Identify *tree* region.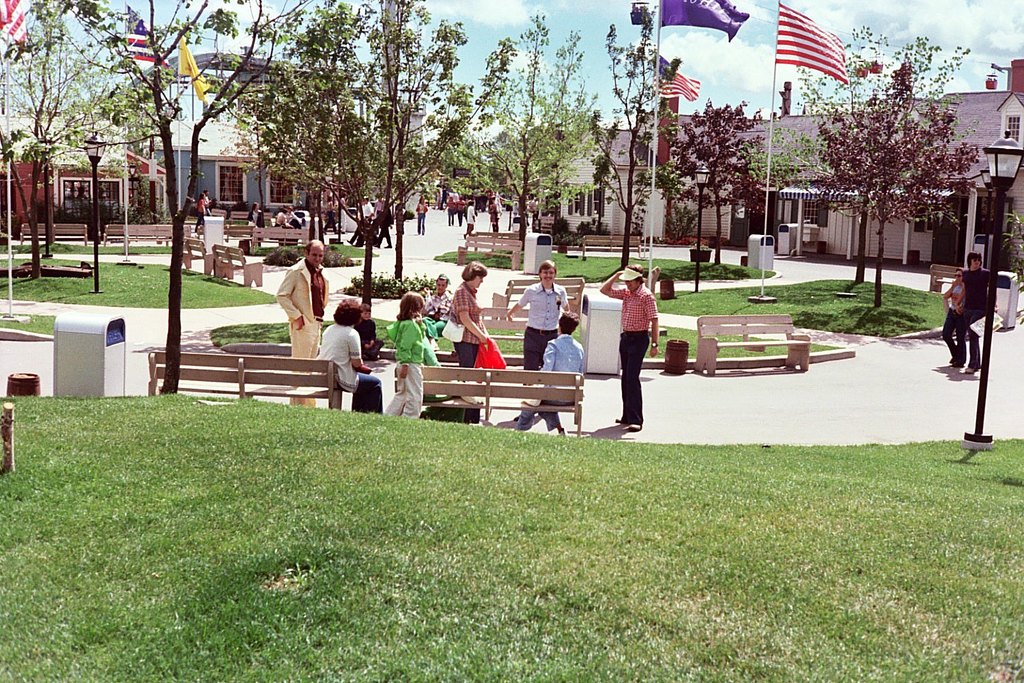
Region: <box>753,22,945,281</box>.
